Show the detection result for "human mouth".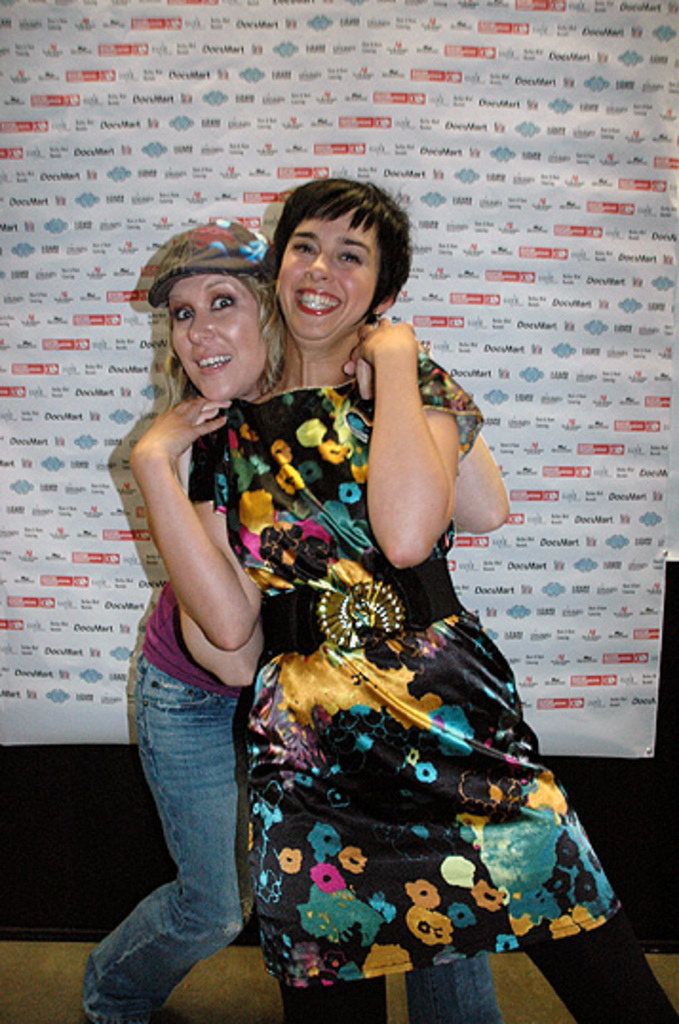
{"x1": 194, "y1": 350, "x2": 232, "y2": 371}.
